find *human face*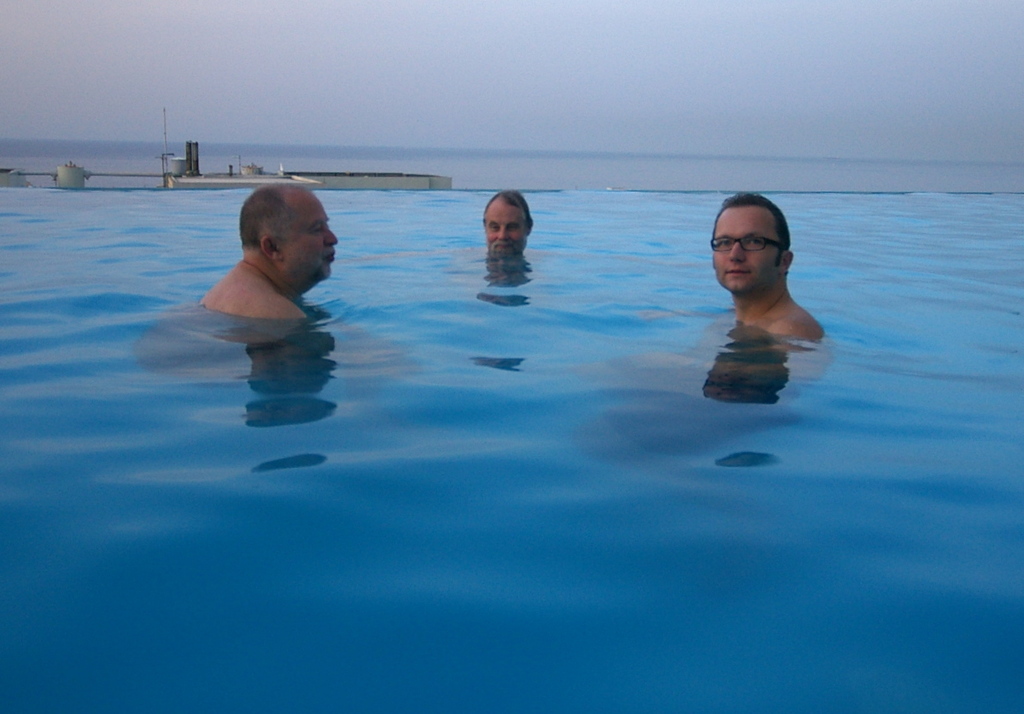
{"left": 484, "top": 195, "right": 531, "bottom": 258}
